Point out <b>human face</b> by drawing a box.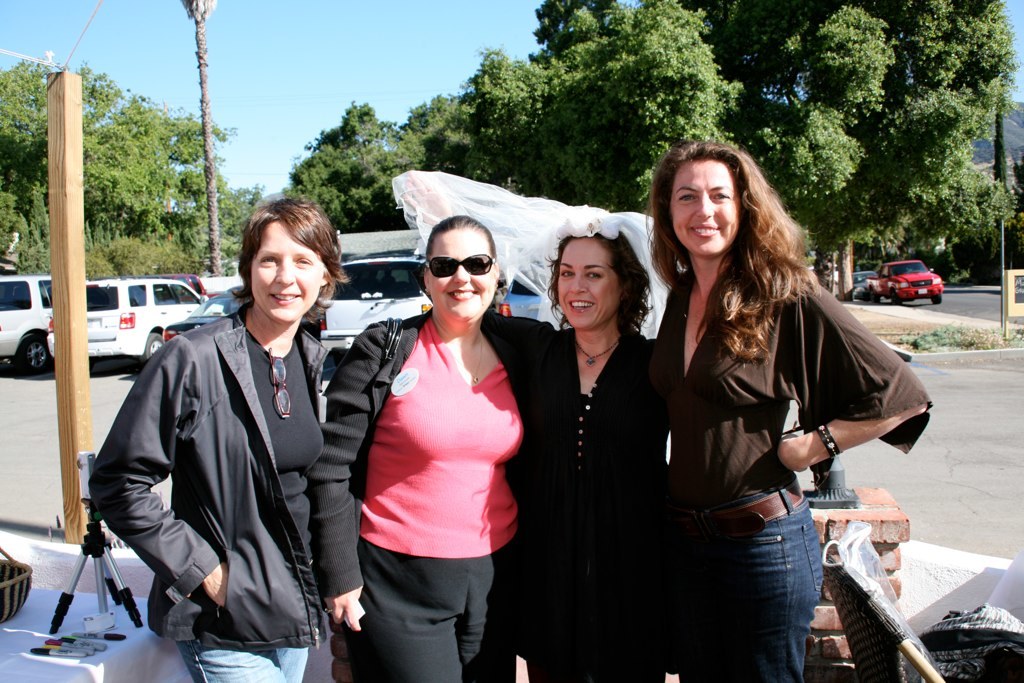
<region>557, 232, 626, 332</region>.
